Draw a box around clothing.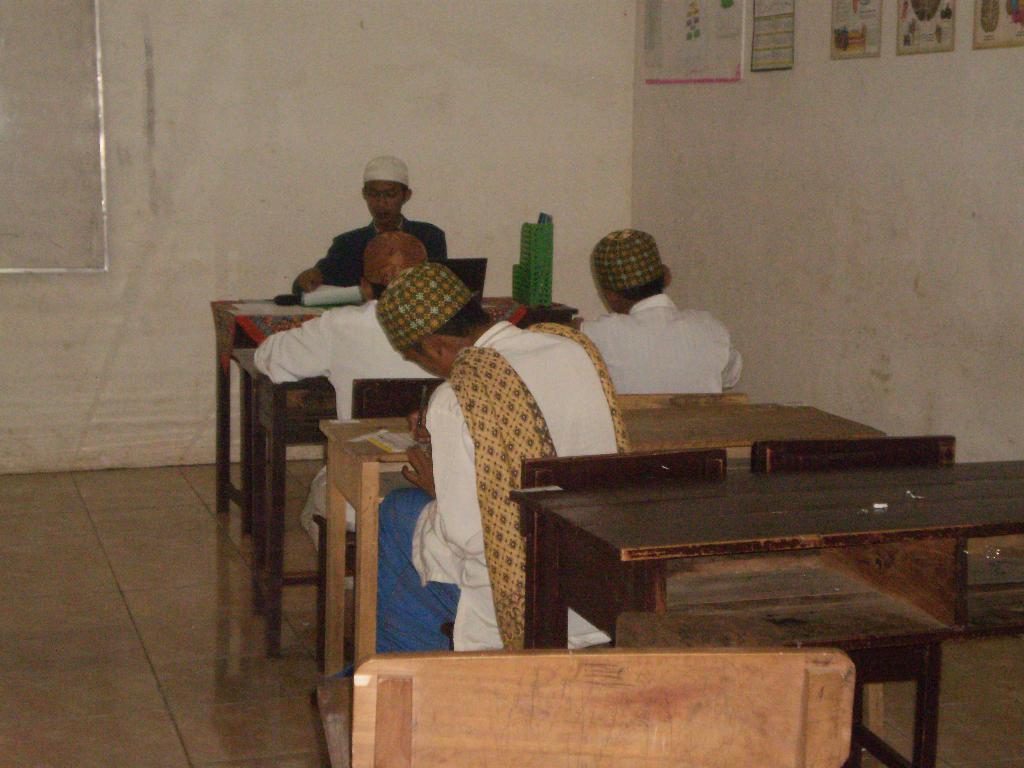
bbox=[582, 253, 746, 406].
